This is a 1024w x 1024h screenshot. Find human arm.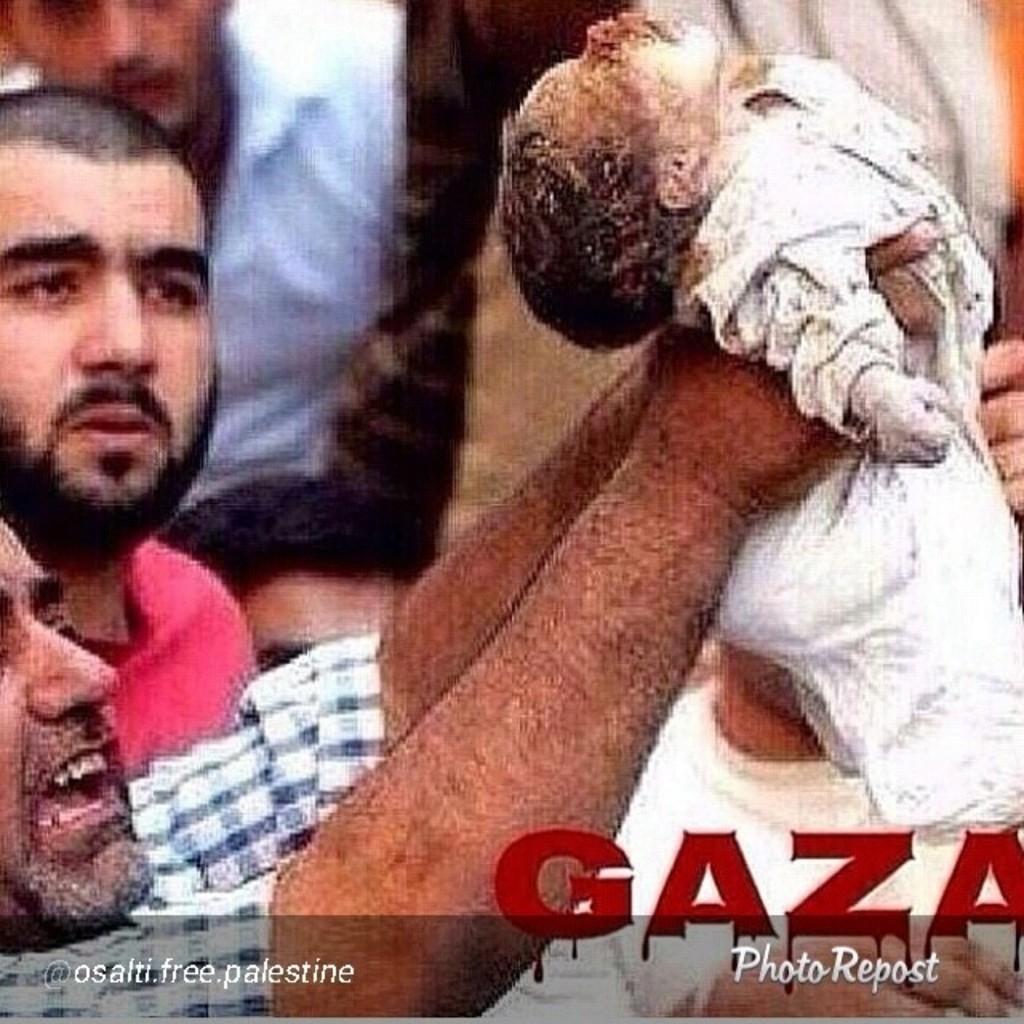
Bounding box: select_region(117, 237, 939, 894).
